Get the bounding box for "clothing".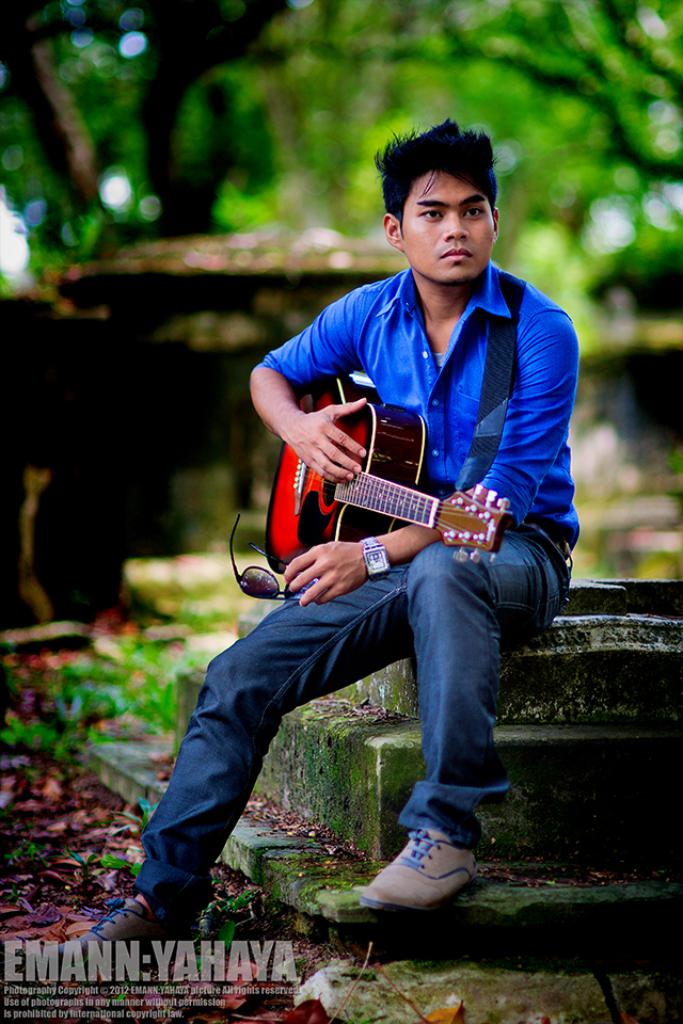
[x1=132, y1=259, x2=579, y2=939].
